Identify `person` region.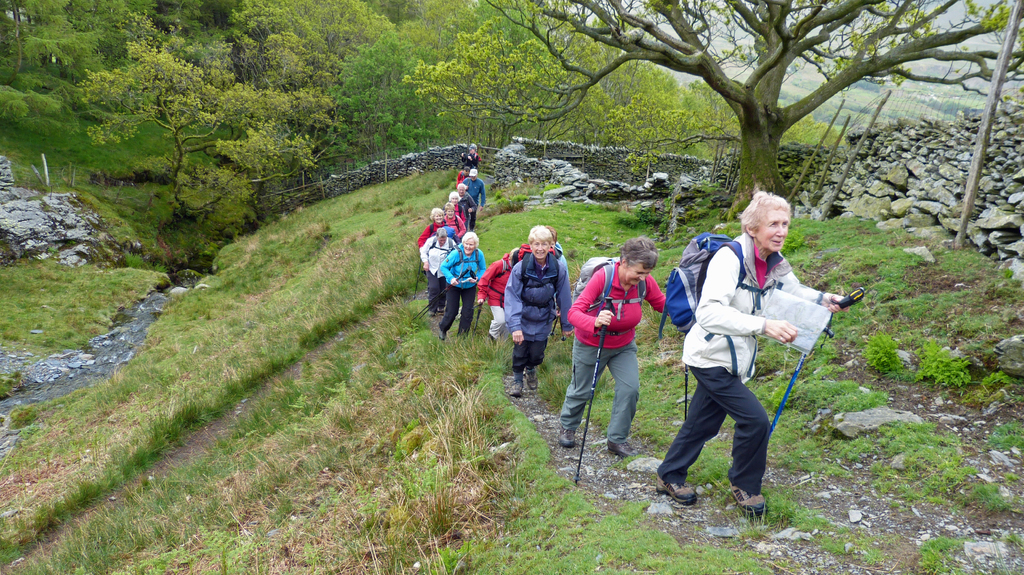
Region: pyautogui.locateOnScreen(447, 191, 476, 240).
